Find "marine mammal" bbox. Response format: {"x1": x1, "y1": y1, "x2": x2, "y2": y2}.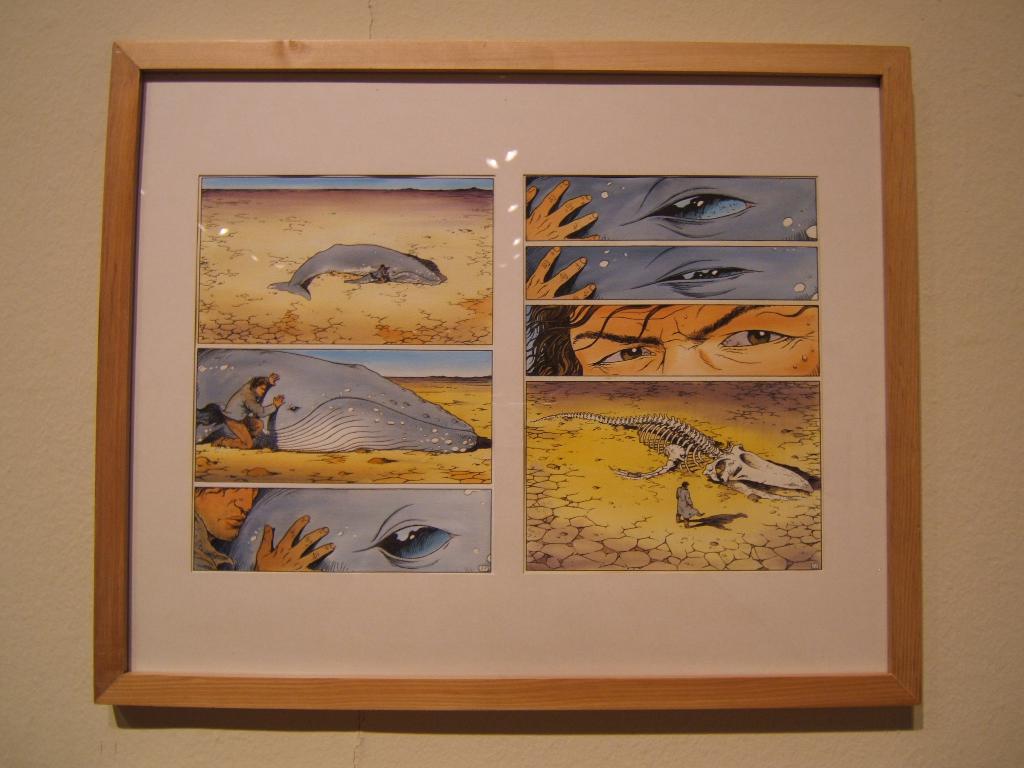
{"x1": 269, "y1": 242, "x2": 445, "y2": 298}.
